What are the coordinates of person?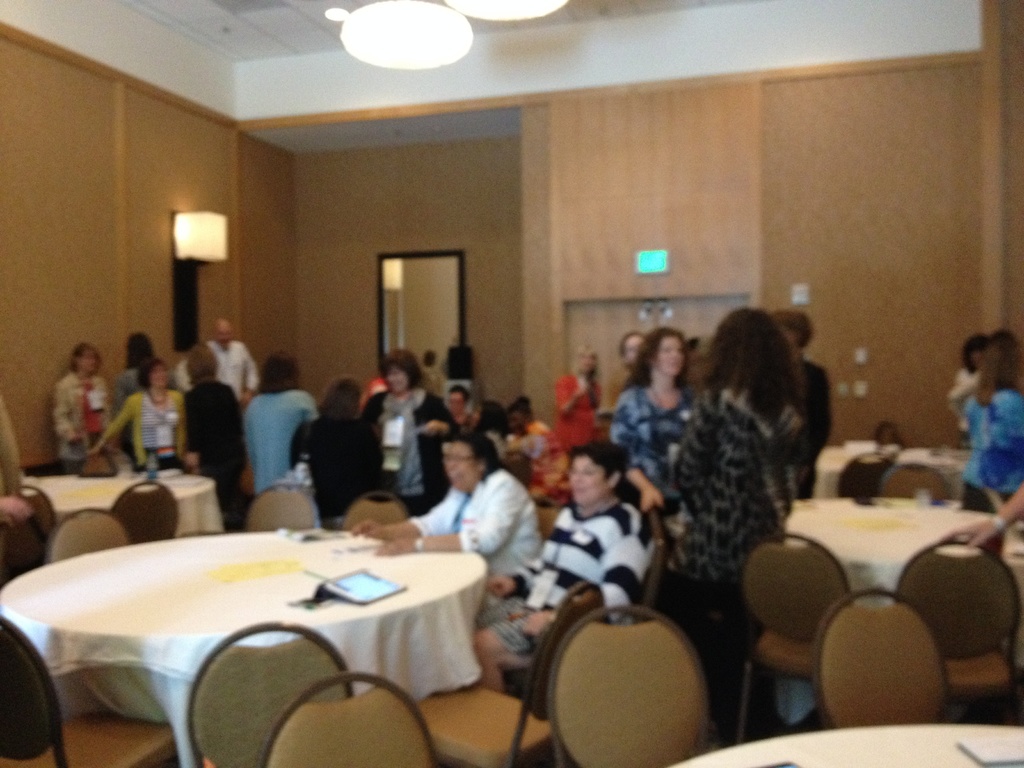
crop(533, 456, 666, 659).
